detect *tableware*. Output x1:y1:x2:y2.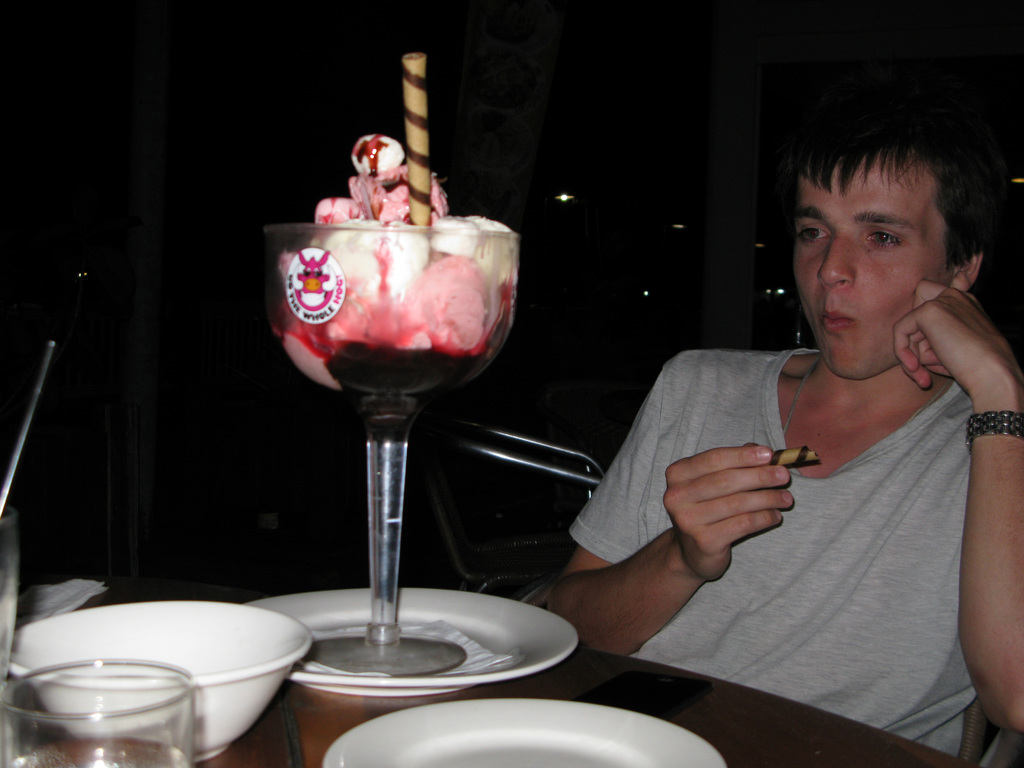
239:588:583:701.
